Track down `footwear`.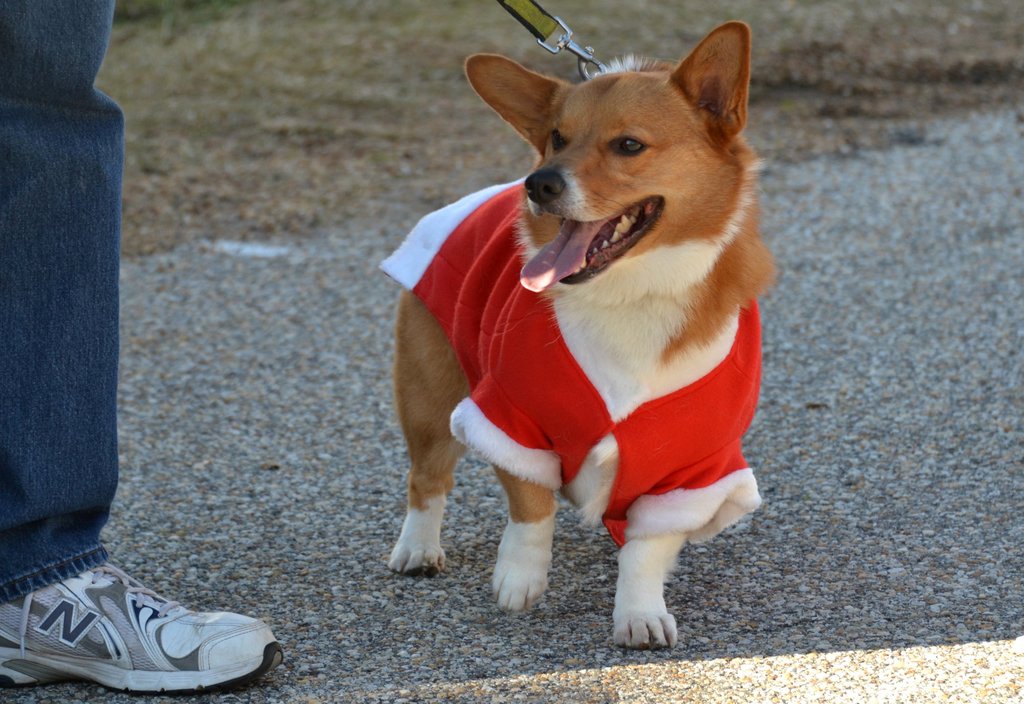
Tracked to [0,562,283,692].
